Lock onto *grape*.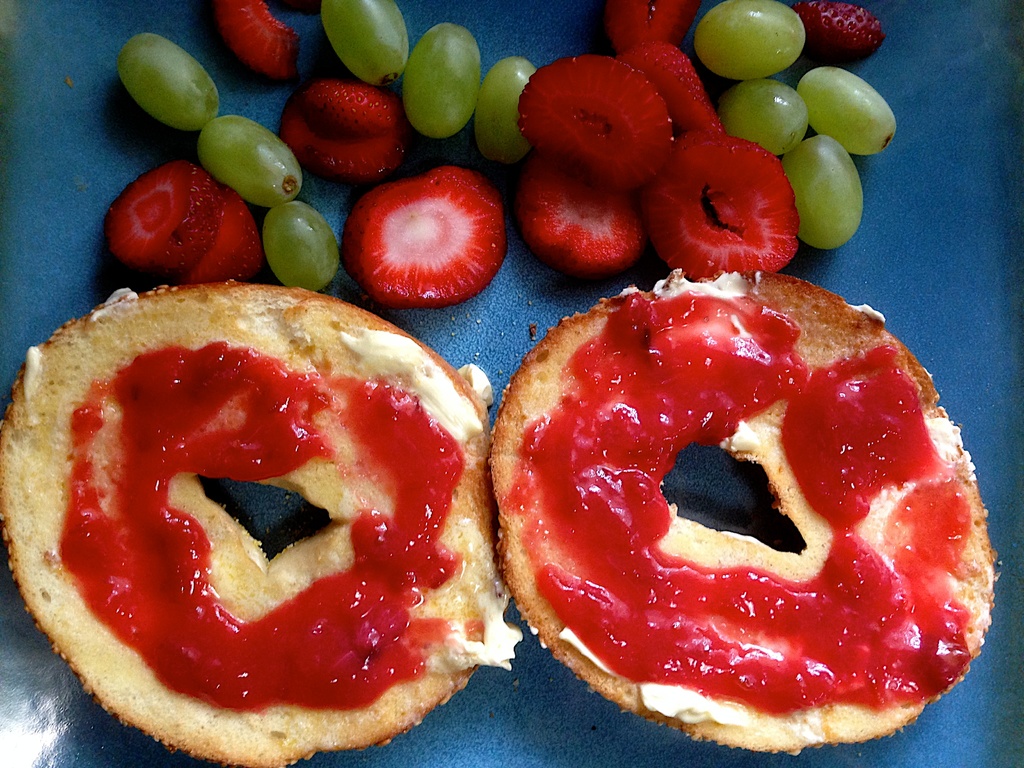
Locked: detection(691, 0, 806, 82).
